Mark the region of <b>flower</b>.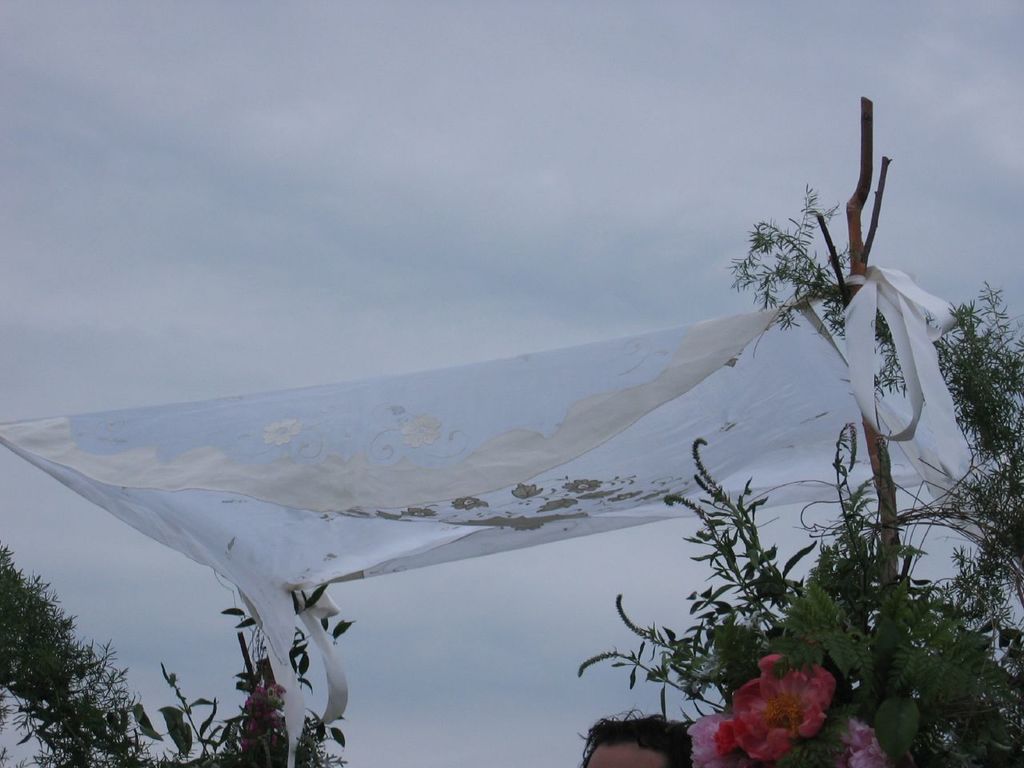
Region: 746 658 857 744.
